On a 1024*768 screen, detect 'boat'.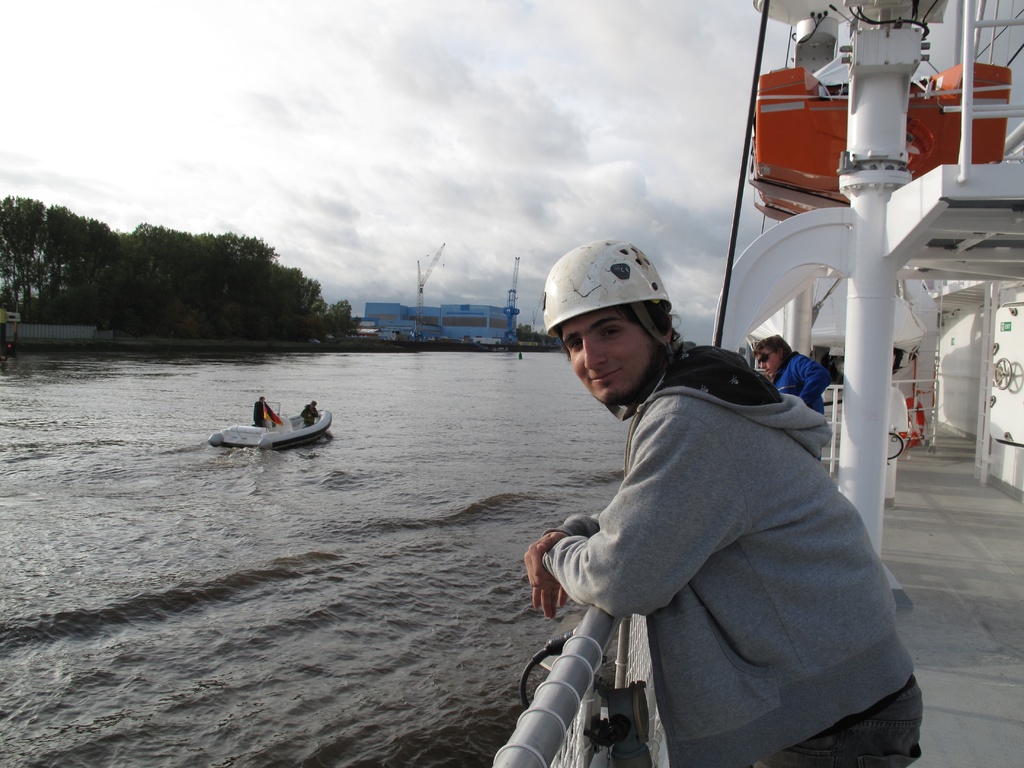
<region>485, 0, 1023, 767</region>.
